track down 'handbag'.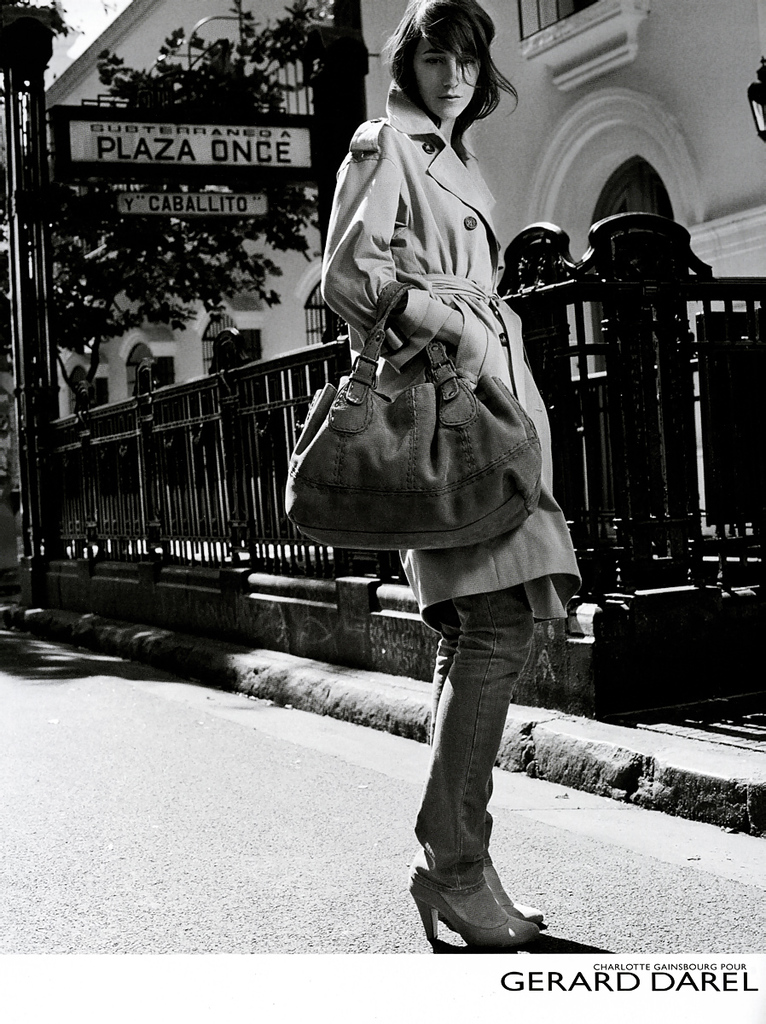
Tracked to box(286, 281, 539, 552).
